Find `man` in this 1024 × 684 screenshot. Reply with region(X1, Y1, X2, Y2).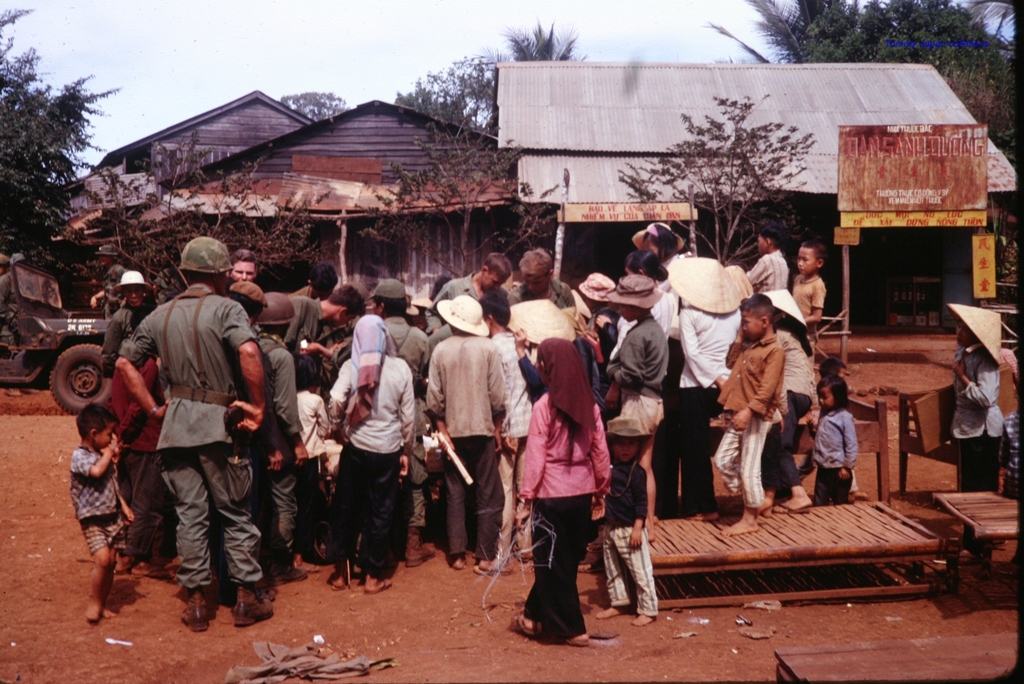
region(483, 289, 534, 566).
